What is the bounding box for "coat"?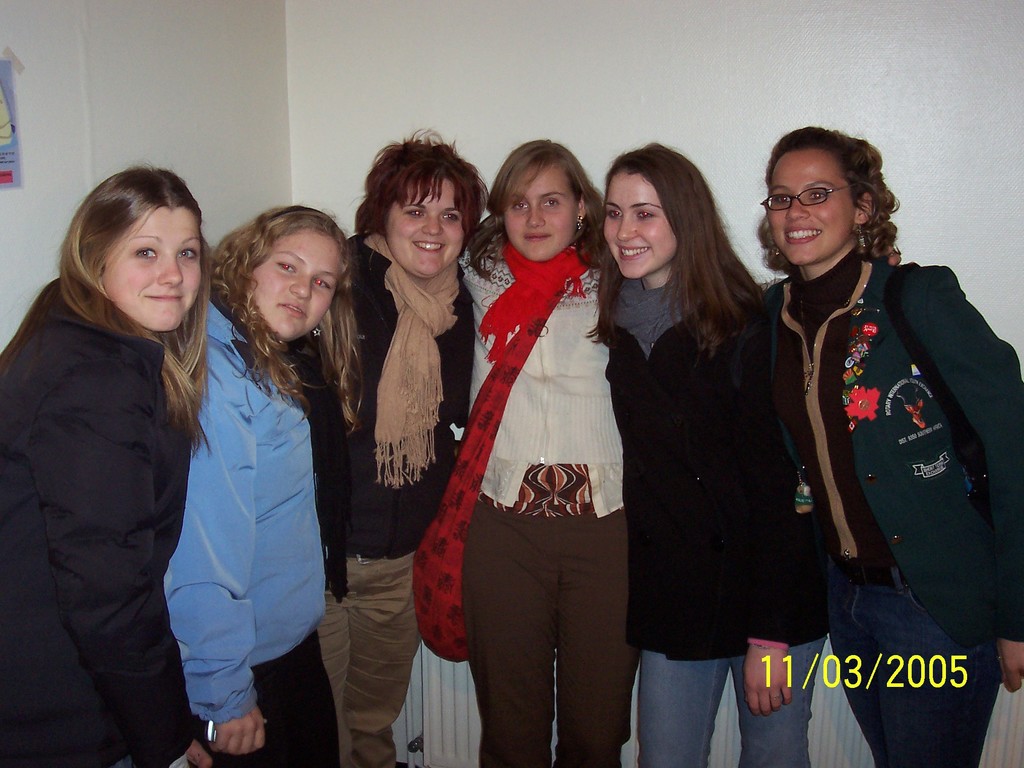
773,249,1023,699.
